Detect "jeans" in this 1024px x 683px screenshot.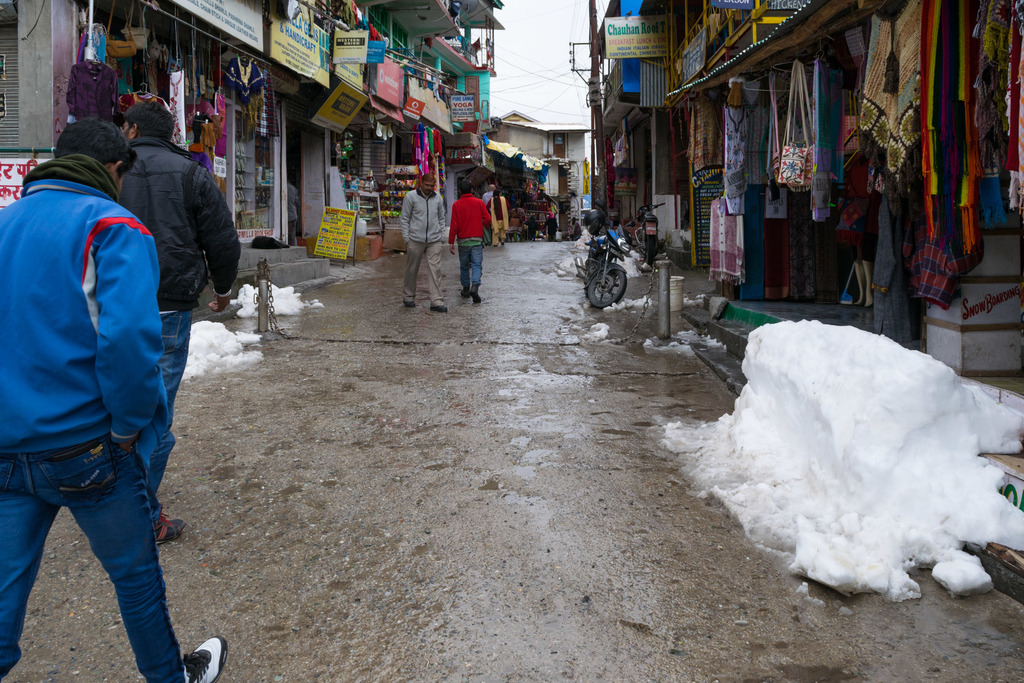
Detection: <region>159, 309, 193, 523</region>.
